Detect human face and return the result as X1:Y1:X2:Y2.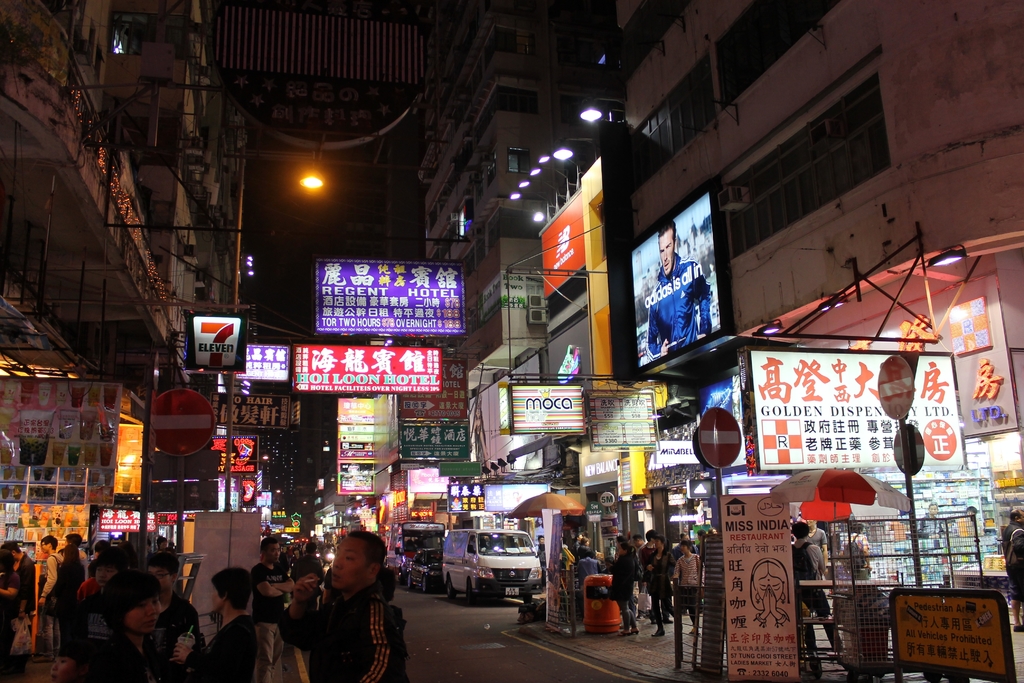
268:543:280:564.
